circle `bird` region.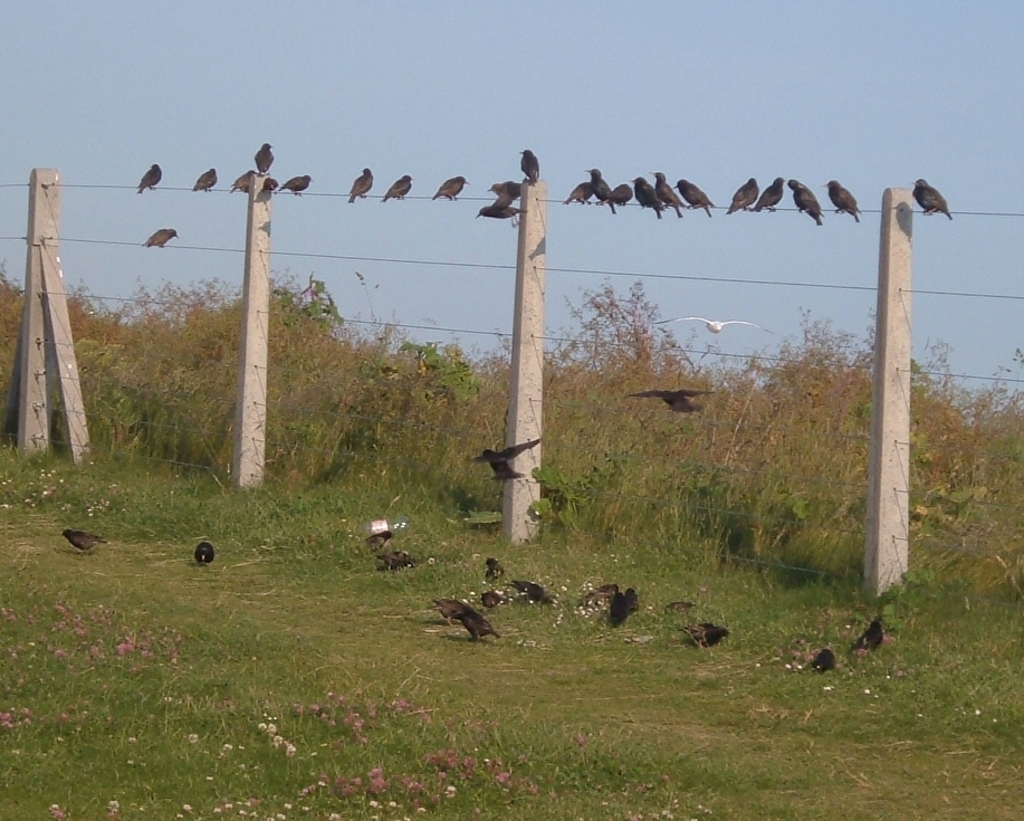
Region: box=[794, 647, 851, 674].
